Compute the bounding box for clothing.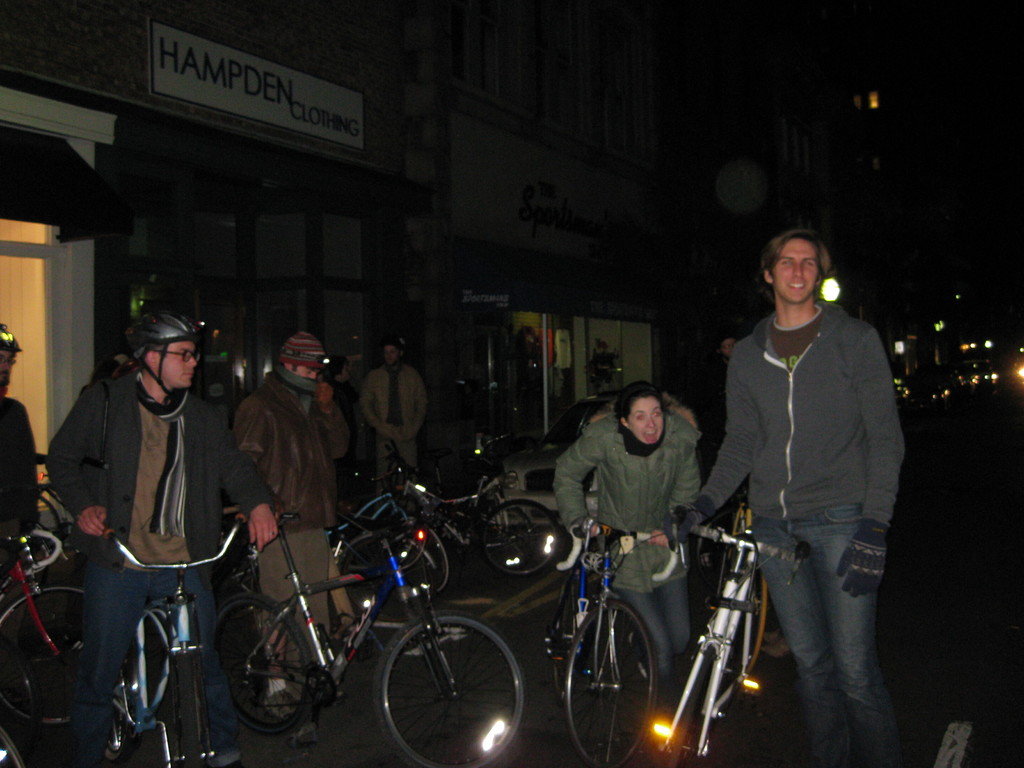
box=[228, 367, 351, 729].
